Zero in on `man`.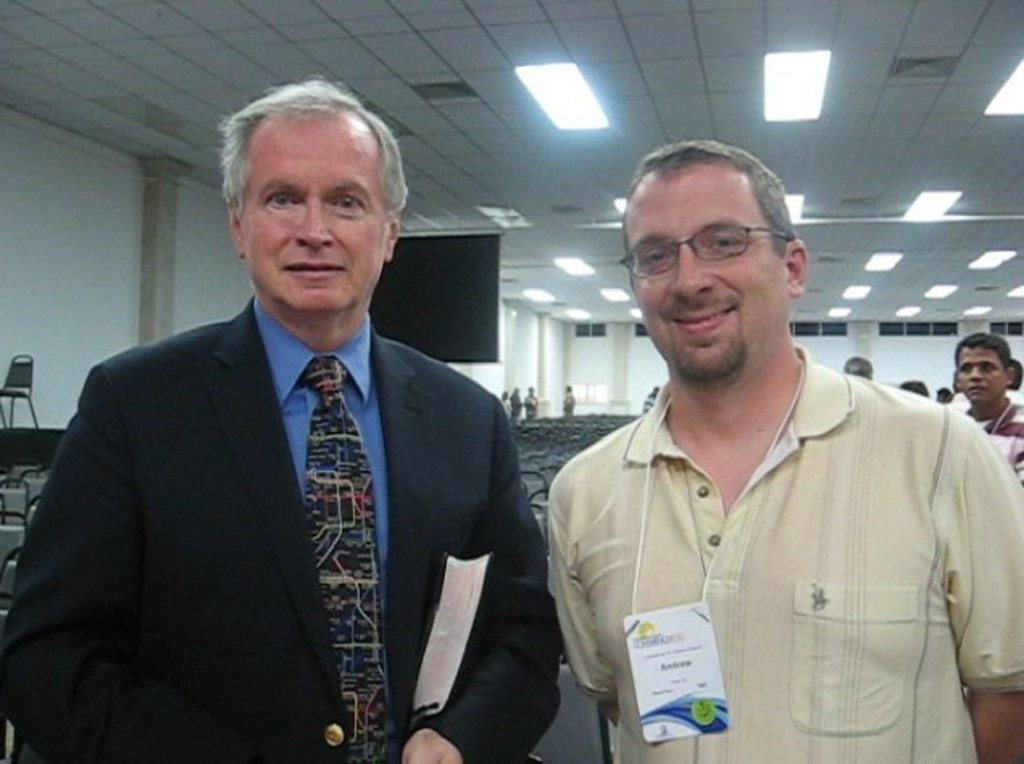
Zeroed in: locate(0, 74, 561, 762).
